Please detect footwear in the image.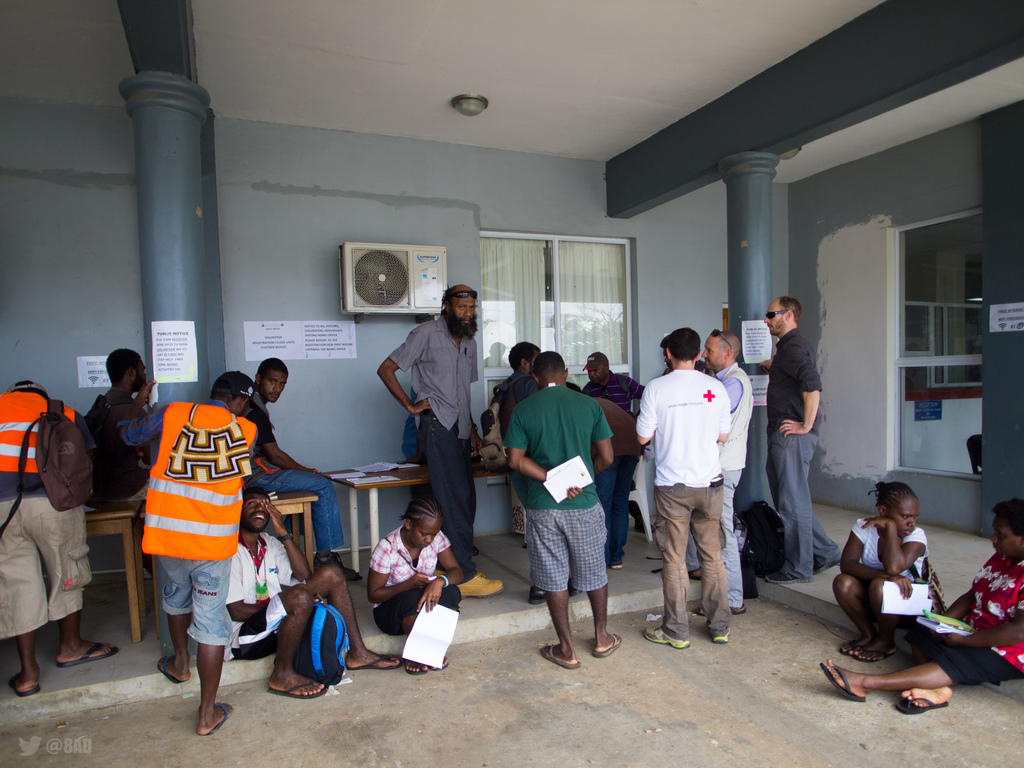
detection(897, 689, 945, 716).
